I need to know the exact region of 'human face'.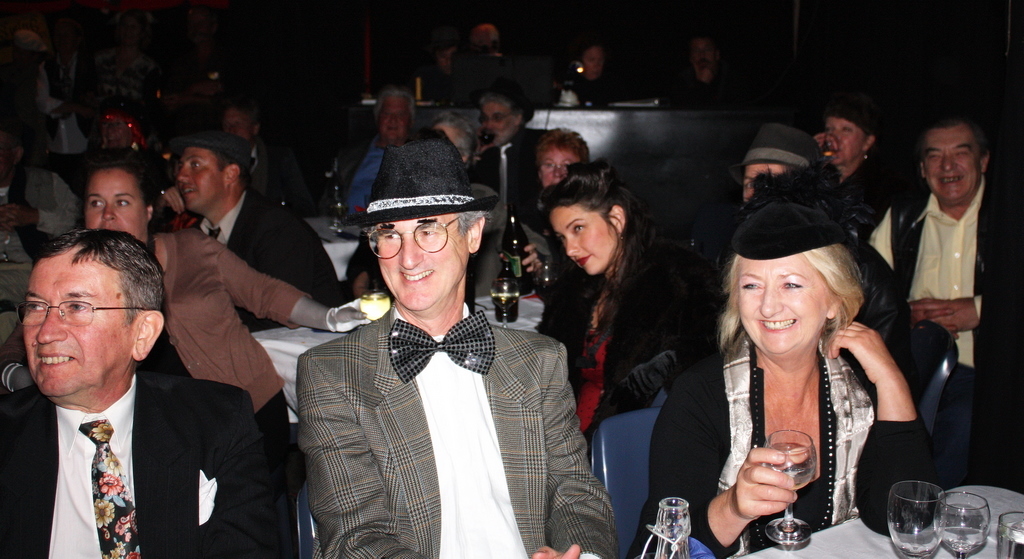
Region: box=[469, 32, 494, 50].
